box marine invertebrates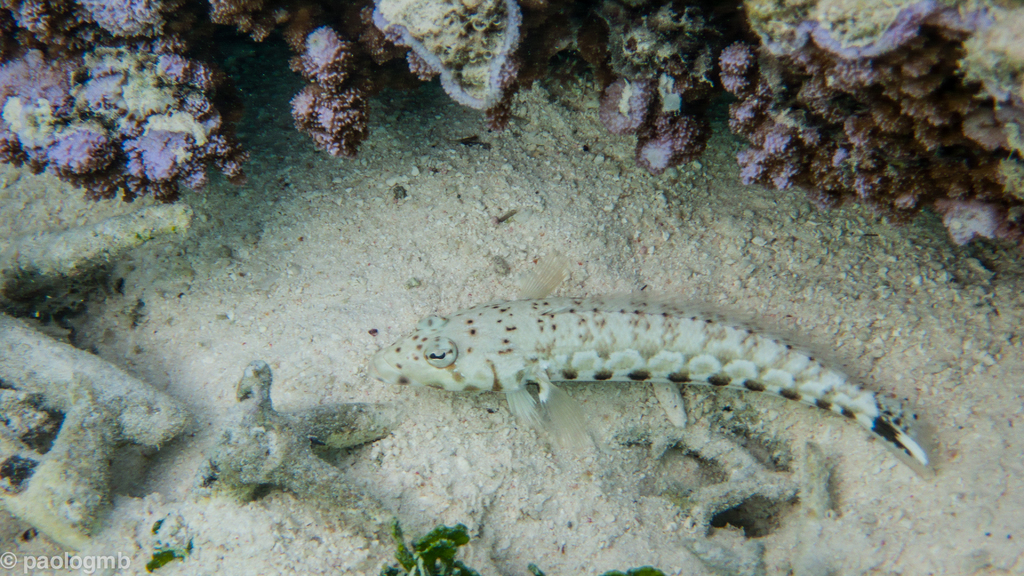
1:0:89:62
